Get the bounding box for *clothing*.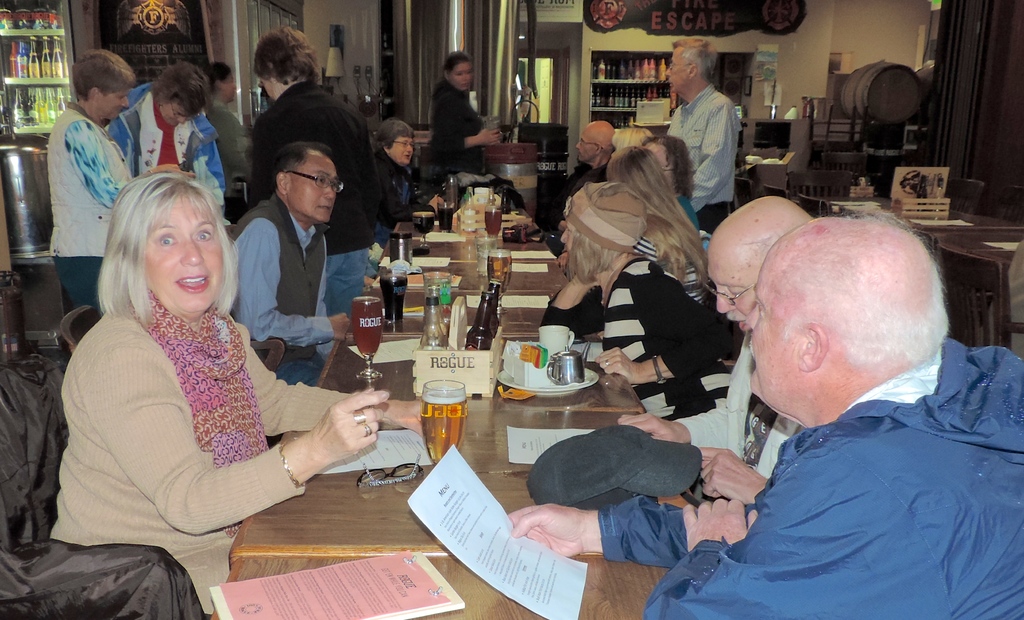
box(46, 99, 147, 261).
